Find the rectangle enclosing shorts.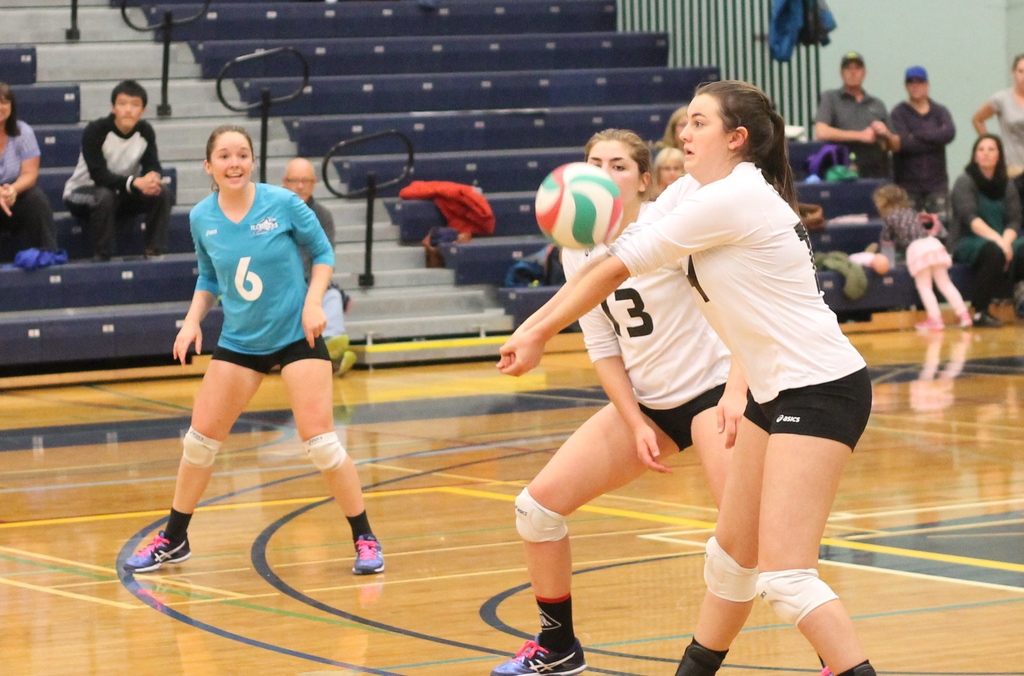
left=638, top=387, right=729, bottom=452.
